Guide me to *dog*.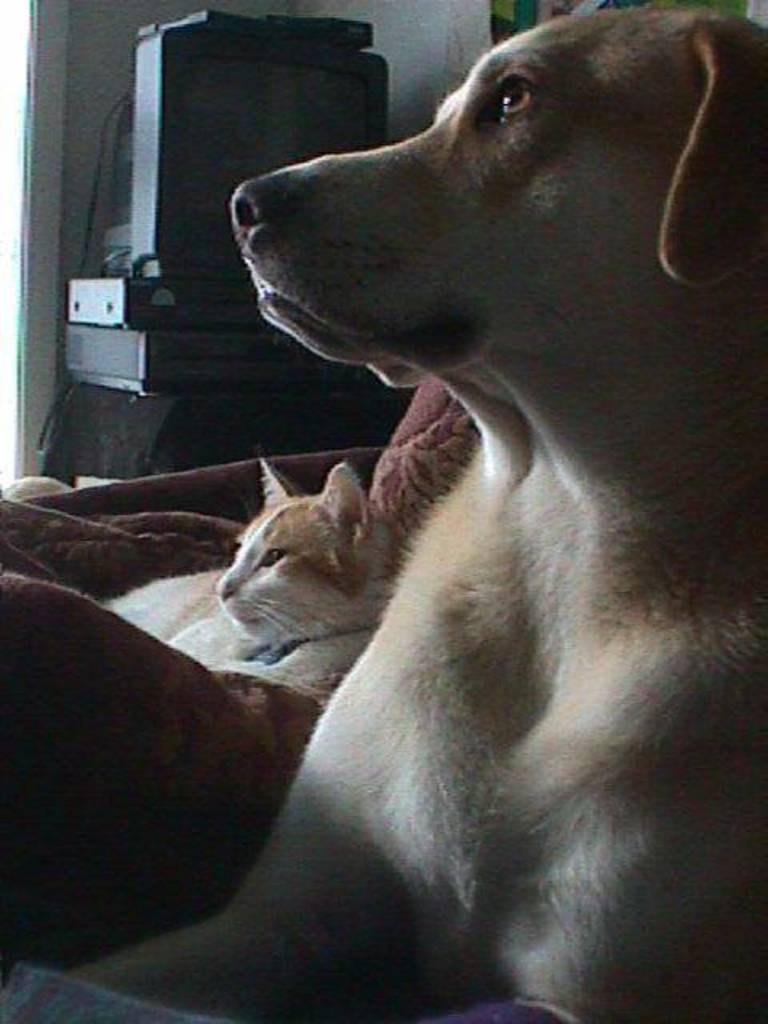
Guidance: Rect(48, 8, 766, 1022).
